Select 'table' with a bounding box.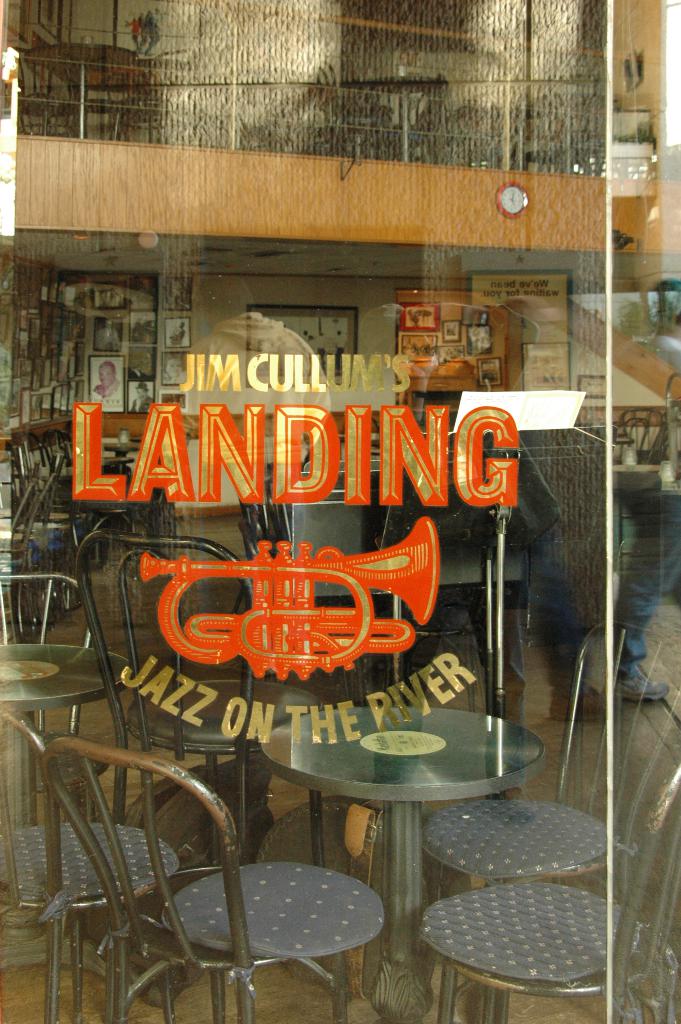
Rect(3, 648, 144, 824).
